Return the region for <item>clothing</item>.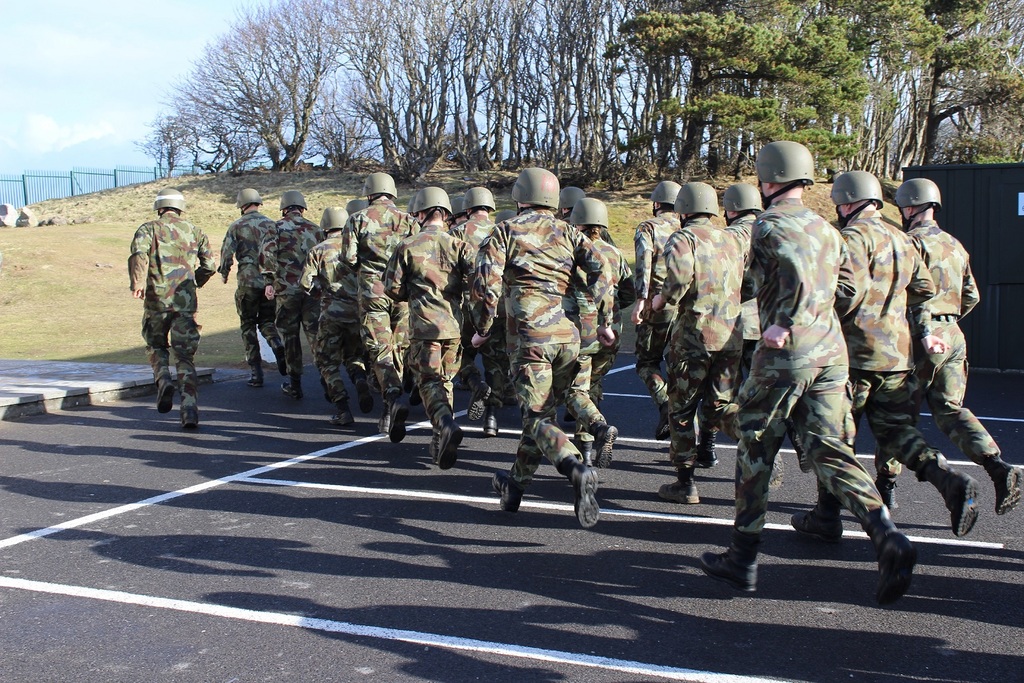
crop(129, 213, 217, 414).
